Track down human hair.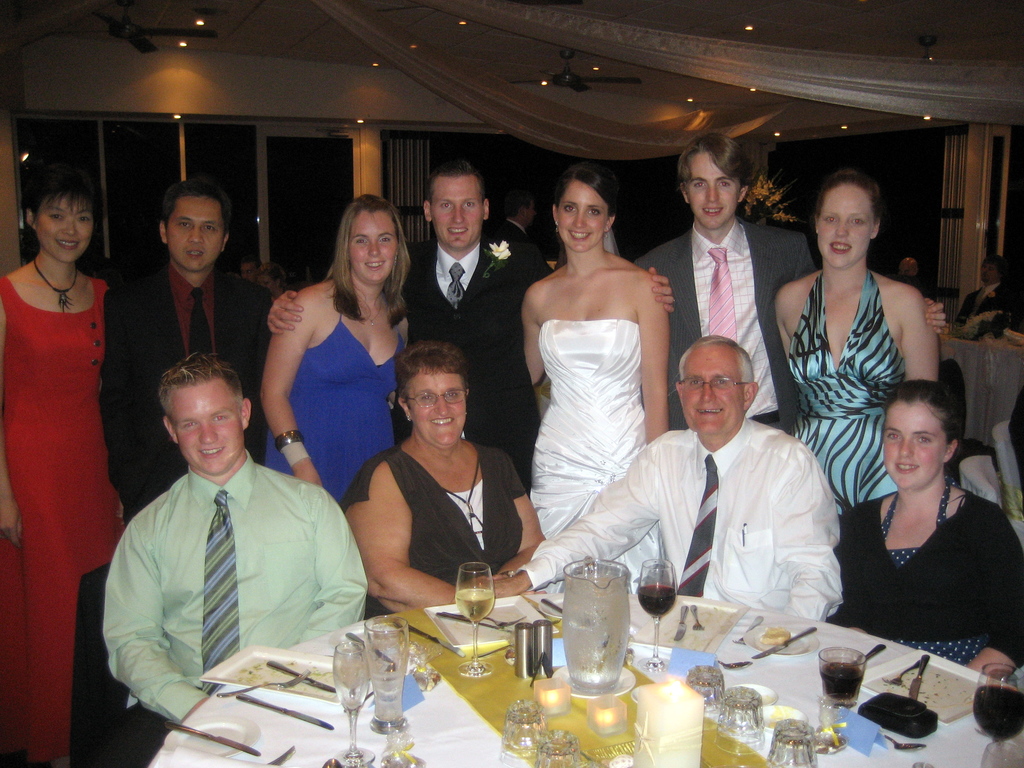
Tracked to 426/160/488/206.
